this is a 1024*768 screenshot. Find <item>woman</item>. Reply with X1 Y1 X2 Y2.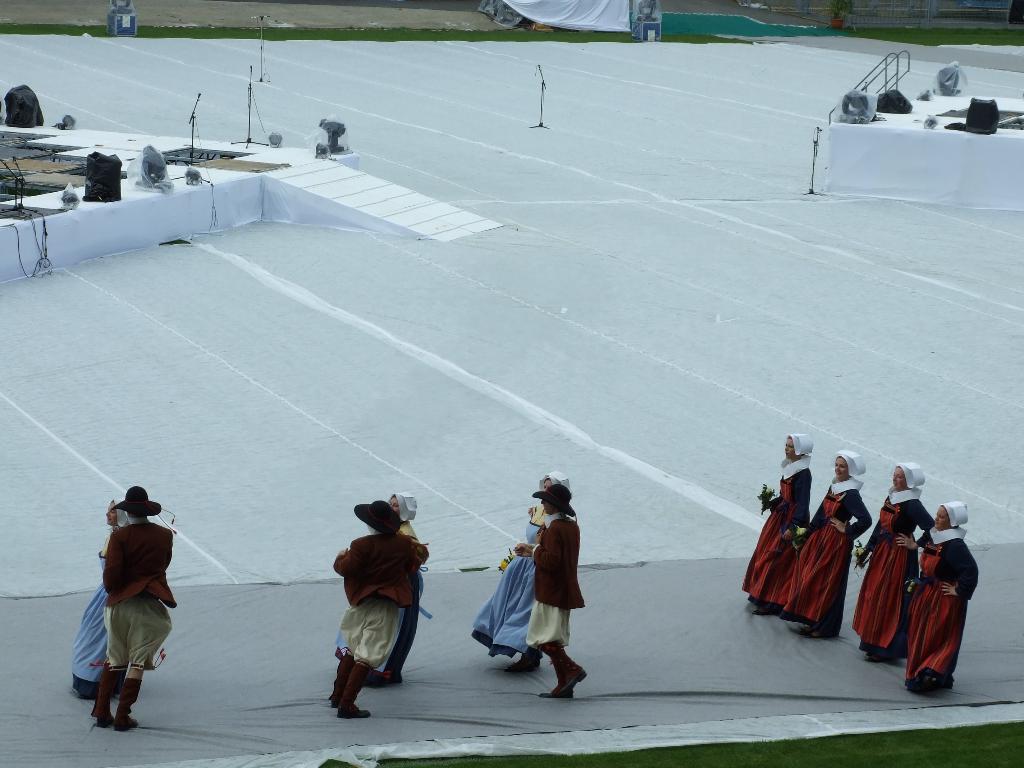
333 490 431 689.
